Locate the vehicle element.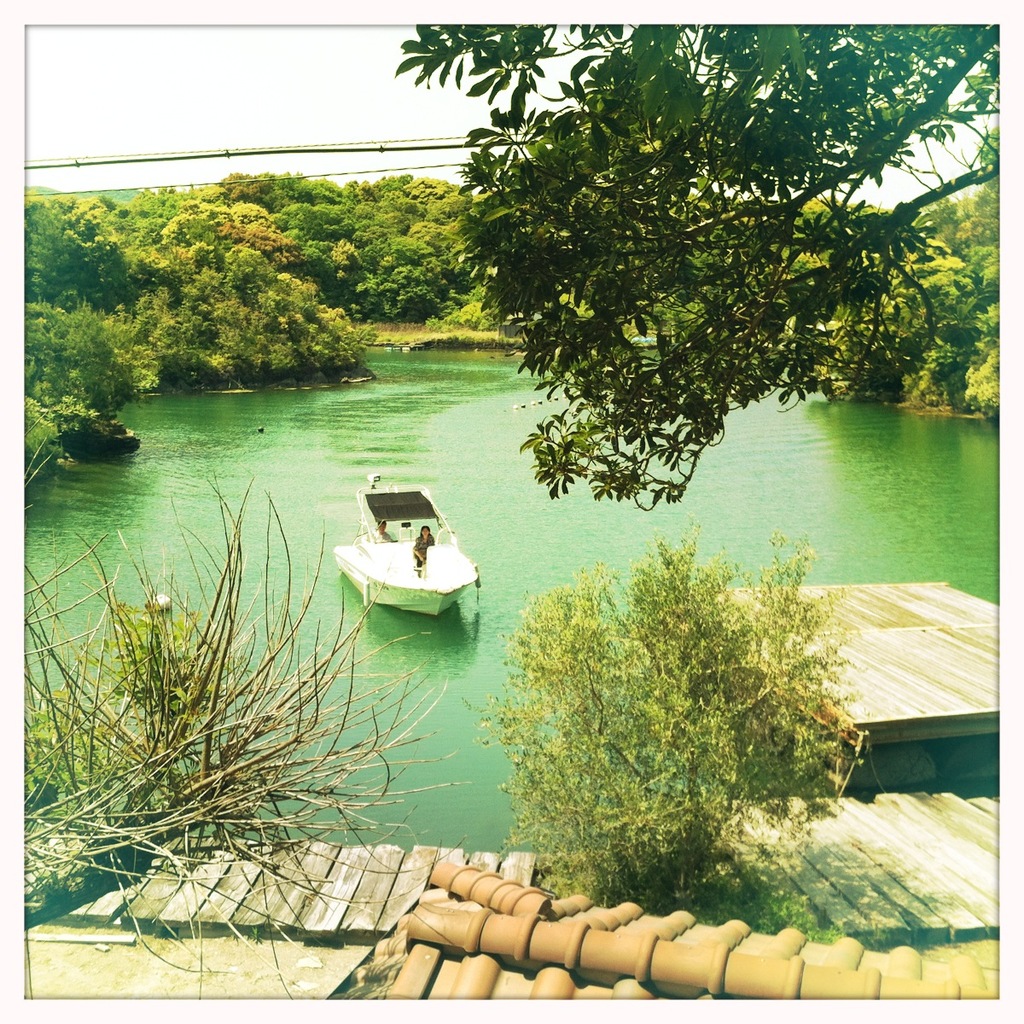
Element bbox: (x1=343, y1=475, x2=497, y2=629).
